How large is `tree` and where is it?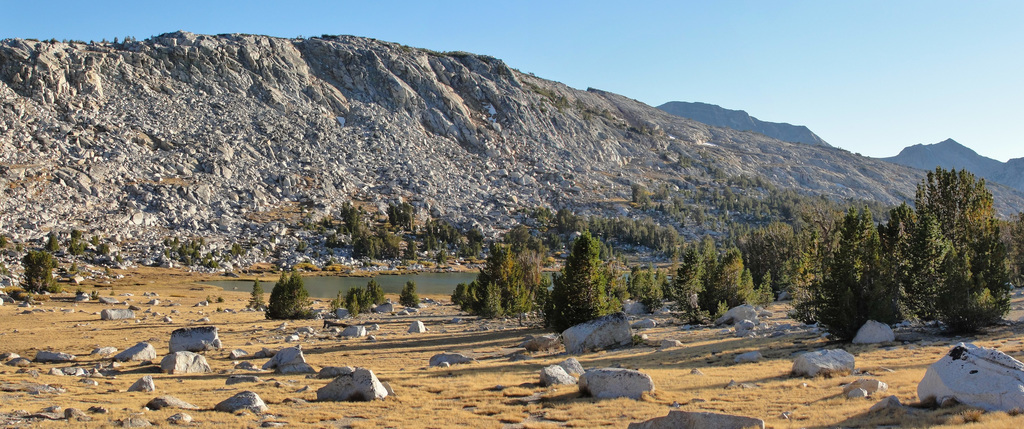
Bounding box: 400 278 421 305.
